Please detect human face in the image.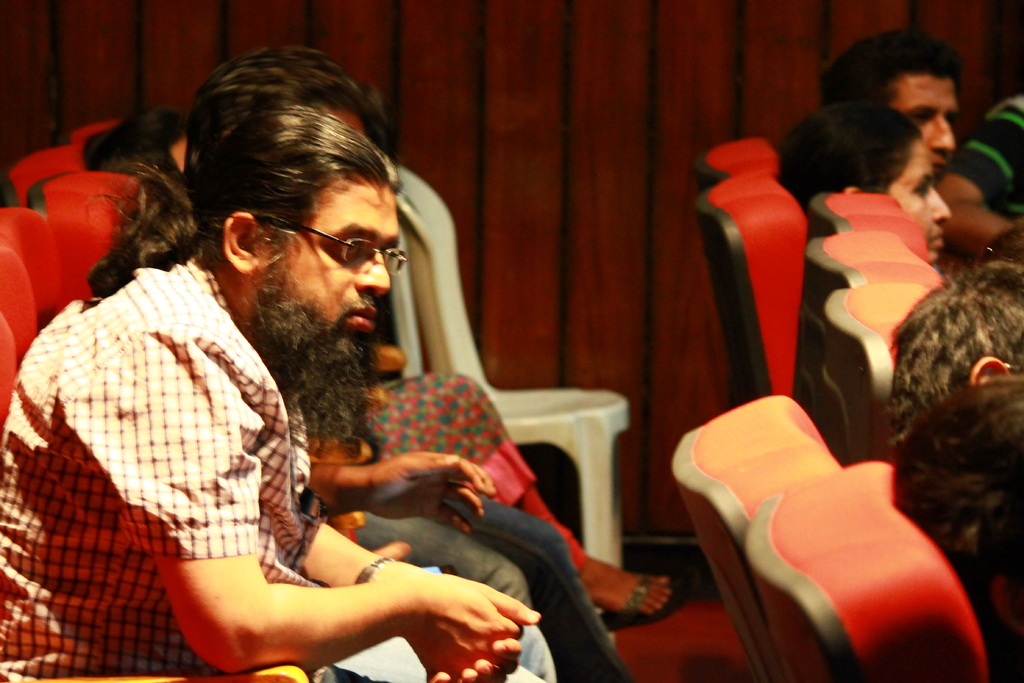
[259,183,404,399].
